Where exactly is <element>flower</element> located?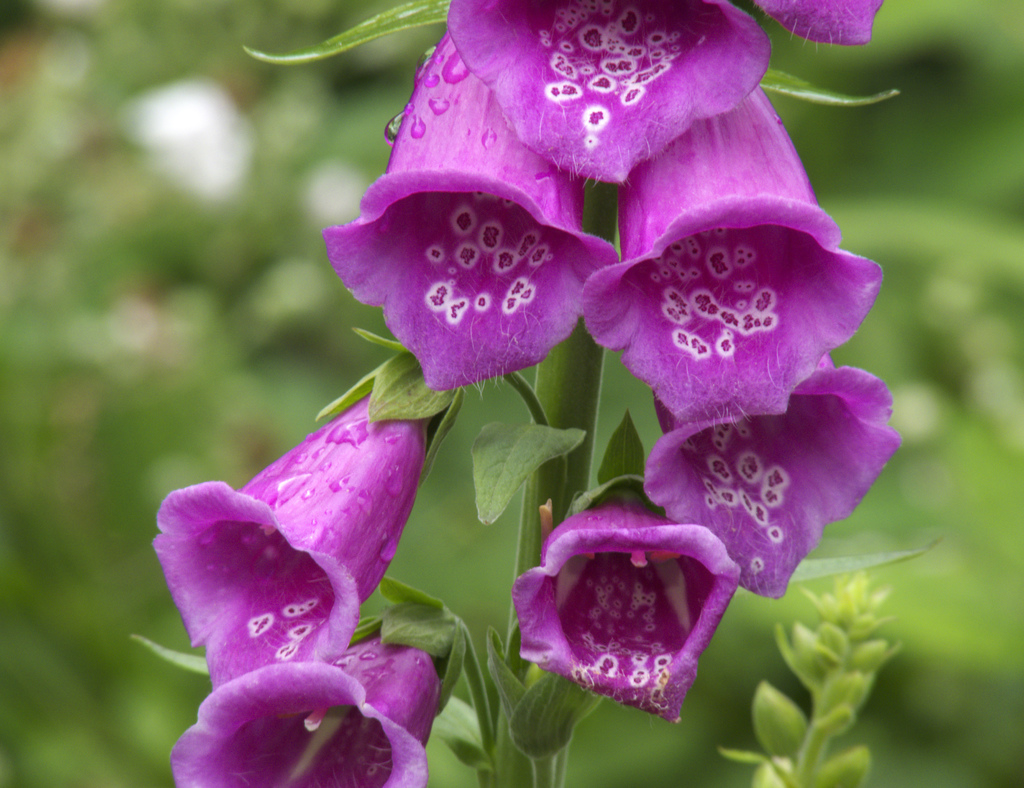
Its bounding box is <region>164, 627, 484, 787</region>.
